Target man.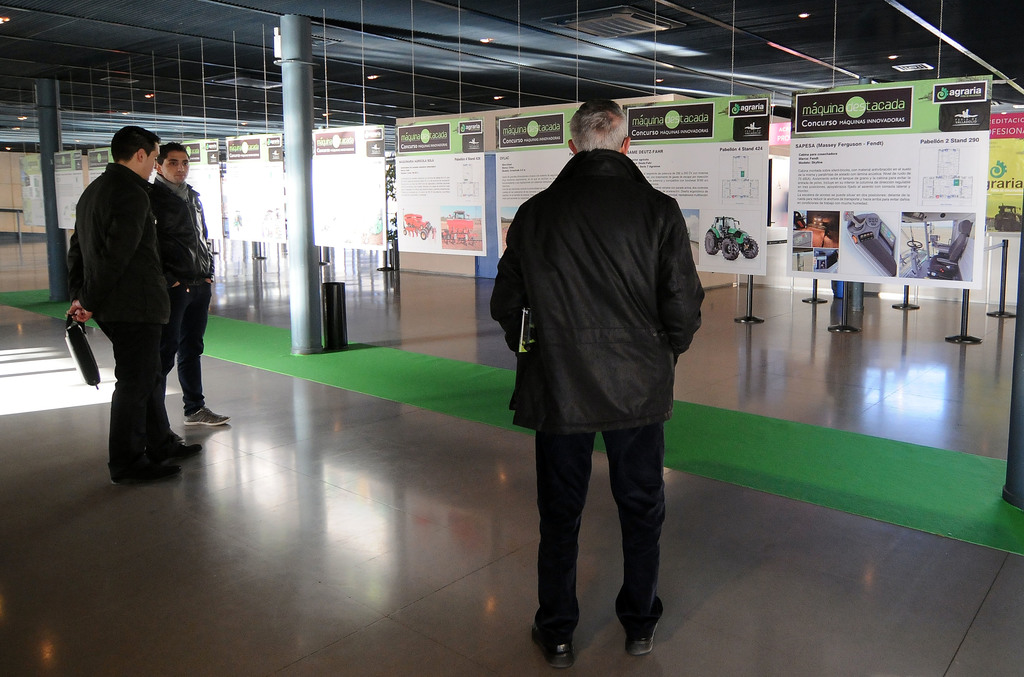
Target region: Rect(150, 138, 231, 433).
